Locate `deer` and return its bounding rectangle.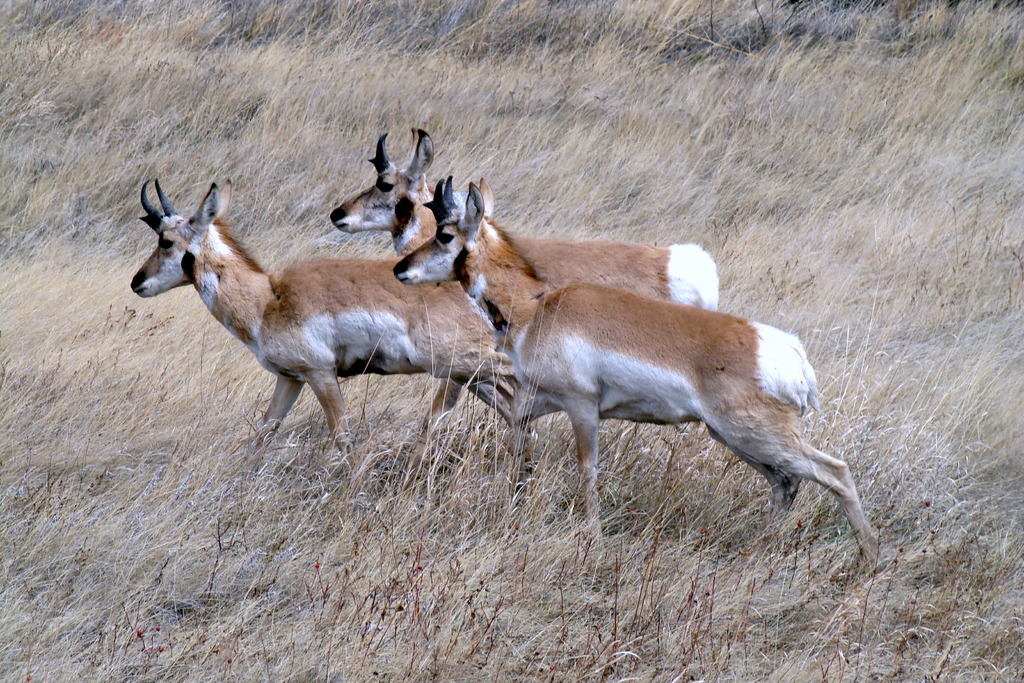
bbox(385, 169, 717, 306).
